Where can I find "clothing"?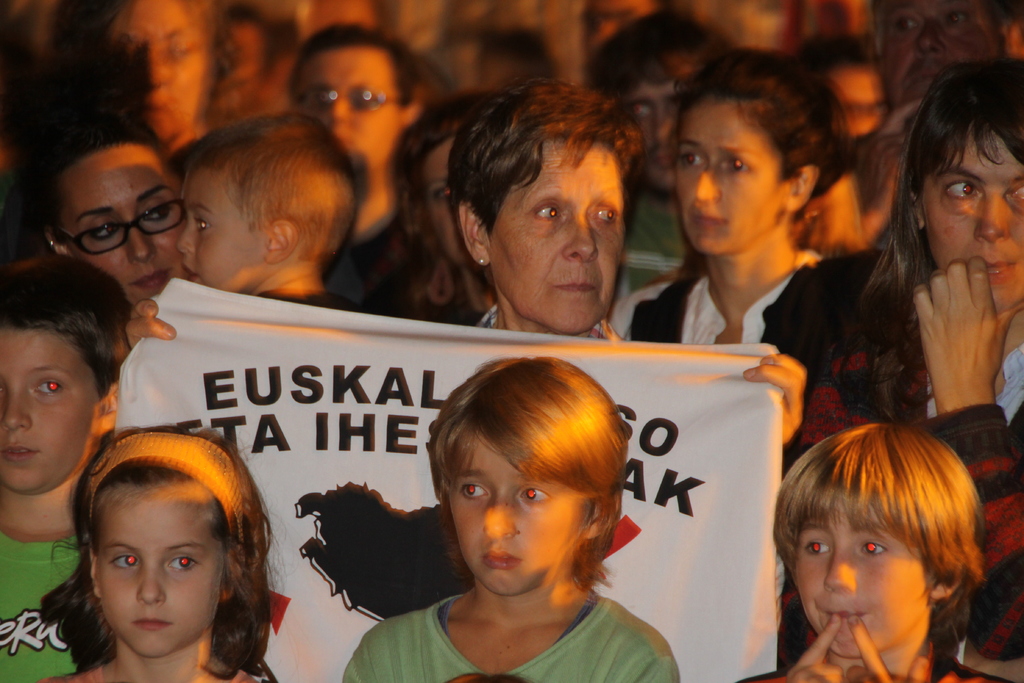
You can find it at (left=849, top=154, right=1023, bottom=455).
